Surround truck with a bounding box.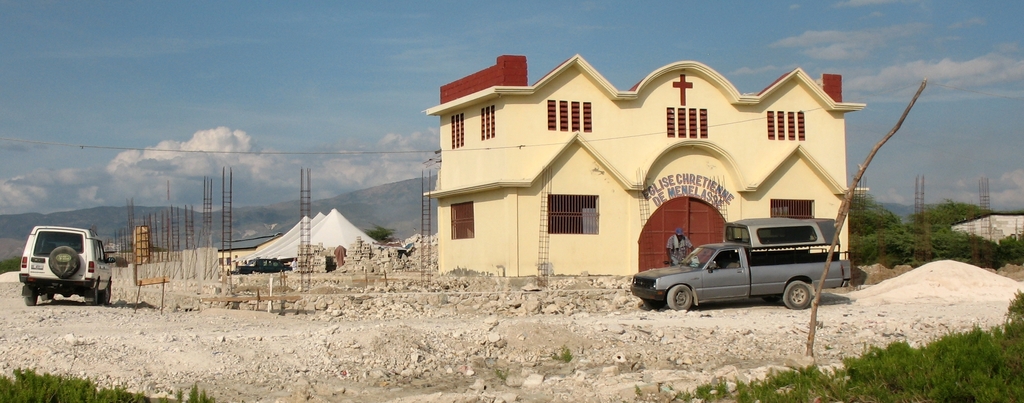
x1=627, y1=220, x2=852, y2=314.
